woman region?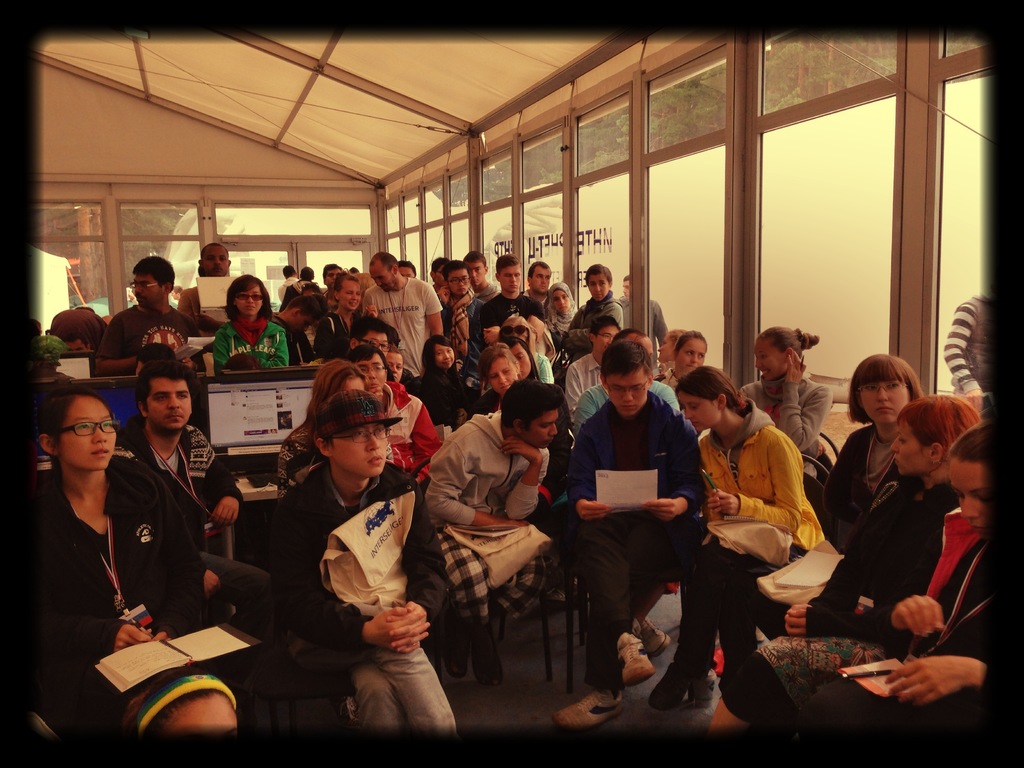
rect(25, 377, 239, 731)
